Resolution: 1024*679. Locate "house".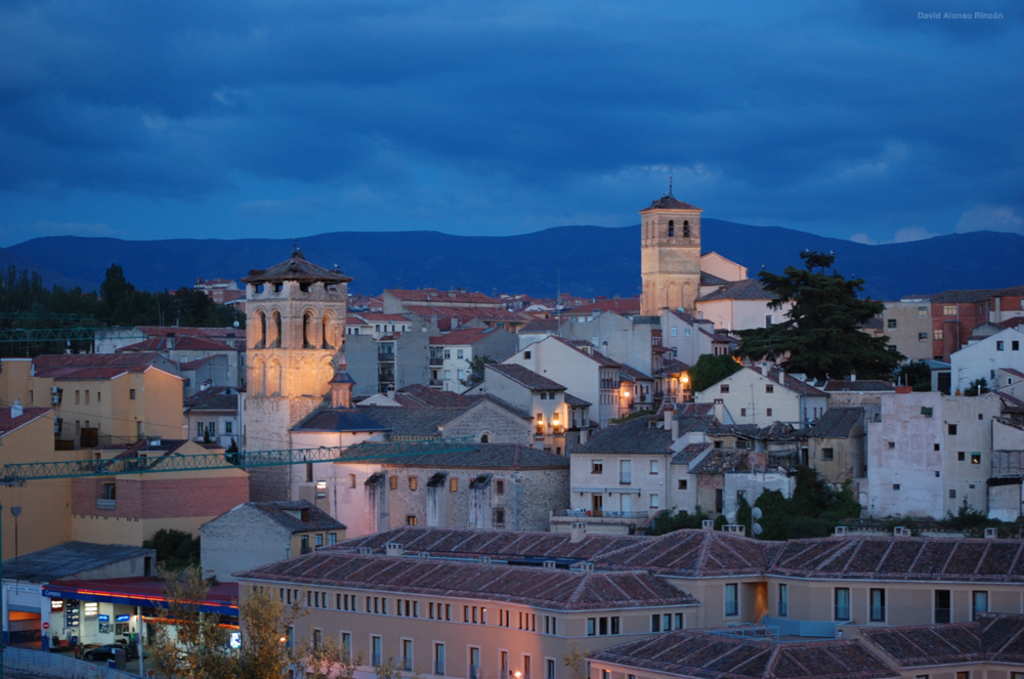
Rect(701, 249, 750, 287).
